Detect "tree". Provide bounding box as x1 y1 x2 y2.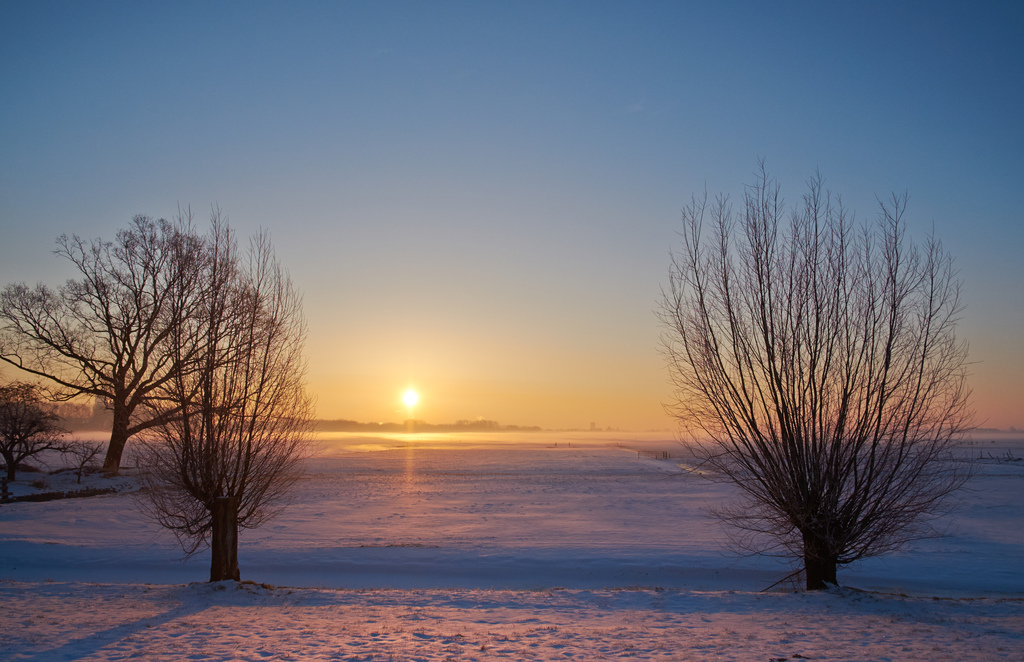
0 385 110 488.
